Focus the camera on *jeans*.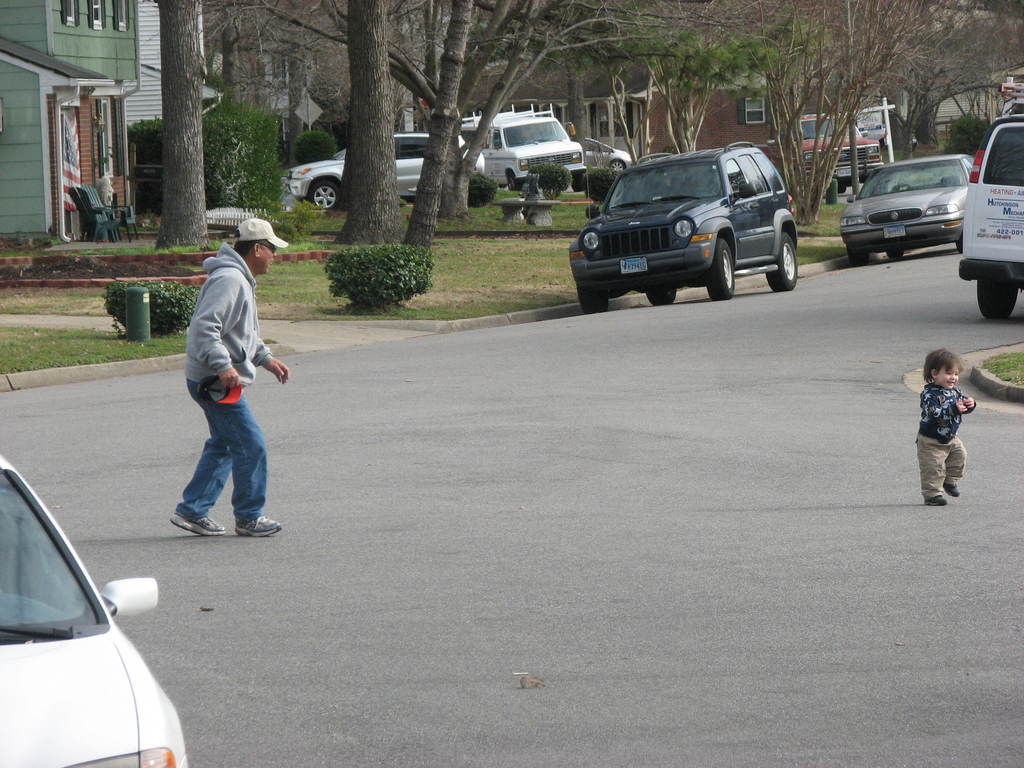
Focus region: bbox(917, 431, 964, 495).
